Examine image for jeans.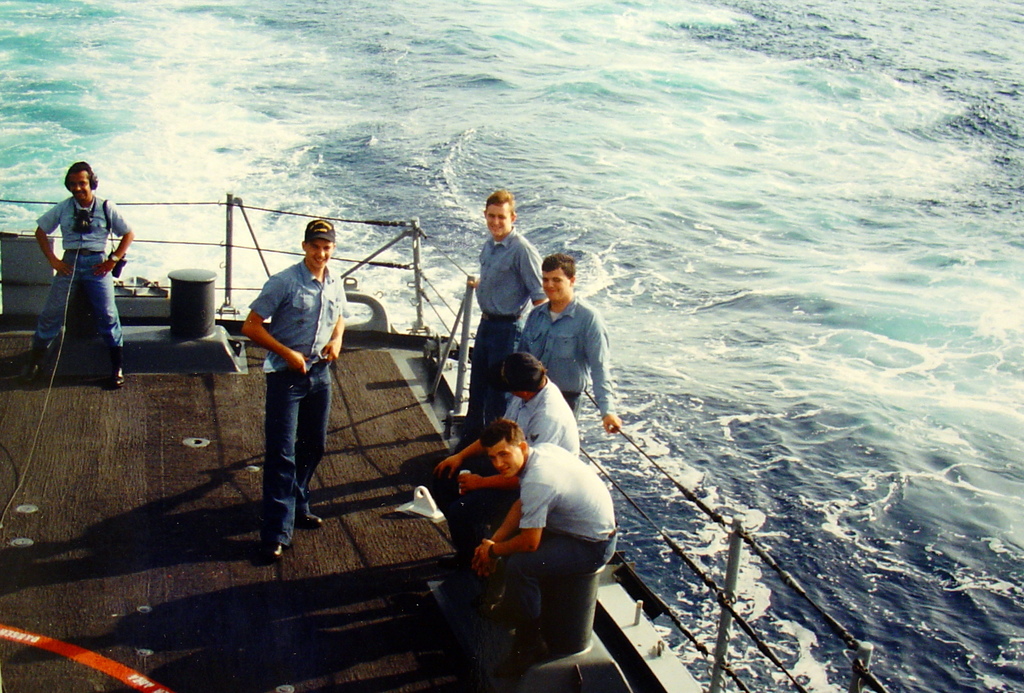
Examination result: {"x1": 464, "y1": 314, "x2": 524, "y2": 430}.
